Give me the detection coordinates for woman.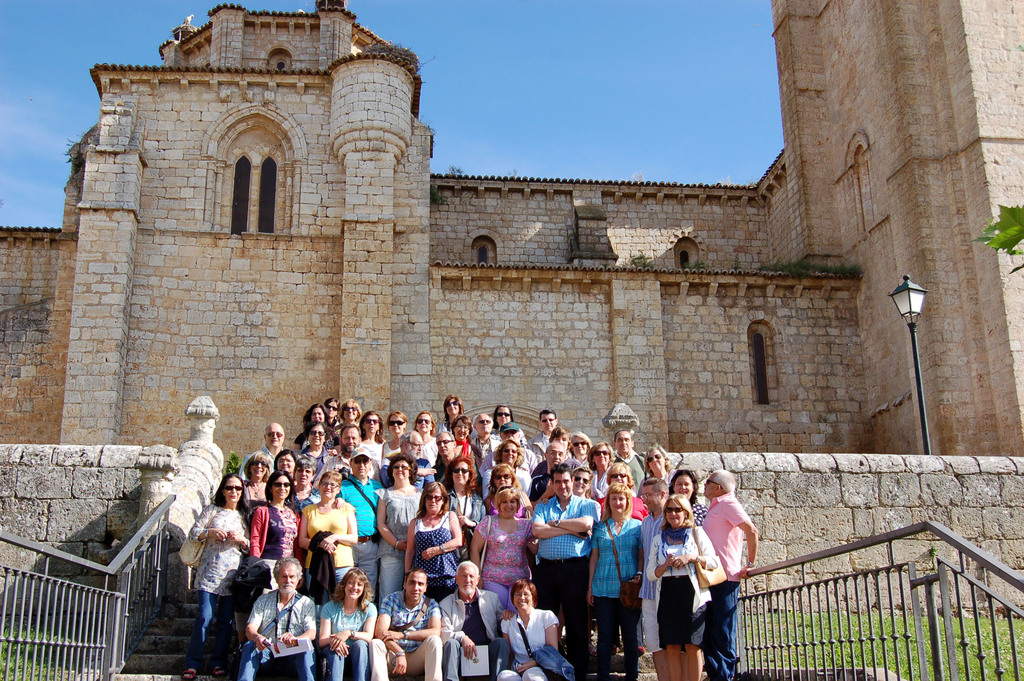
602 457 649 653.
